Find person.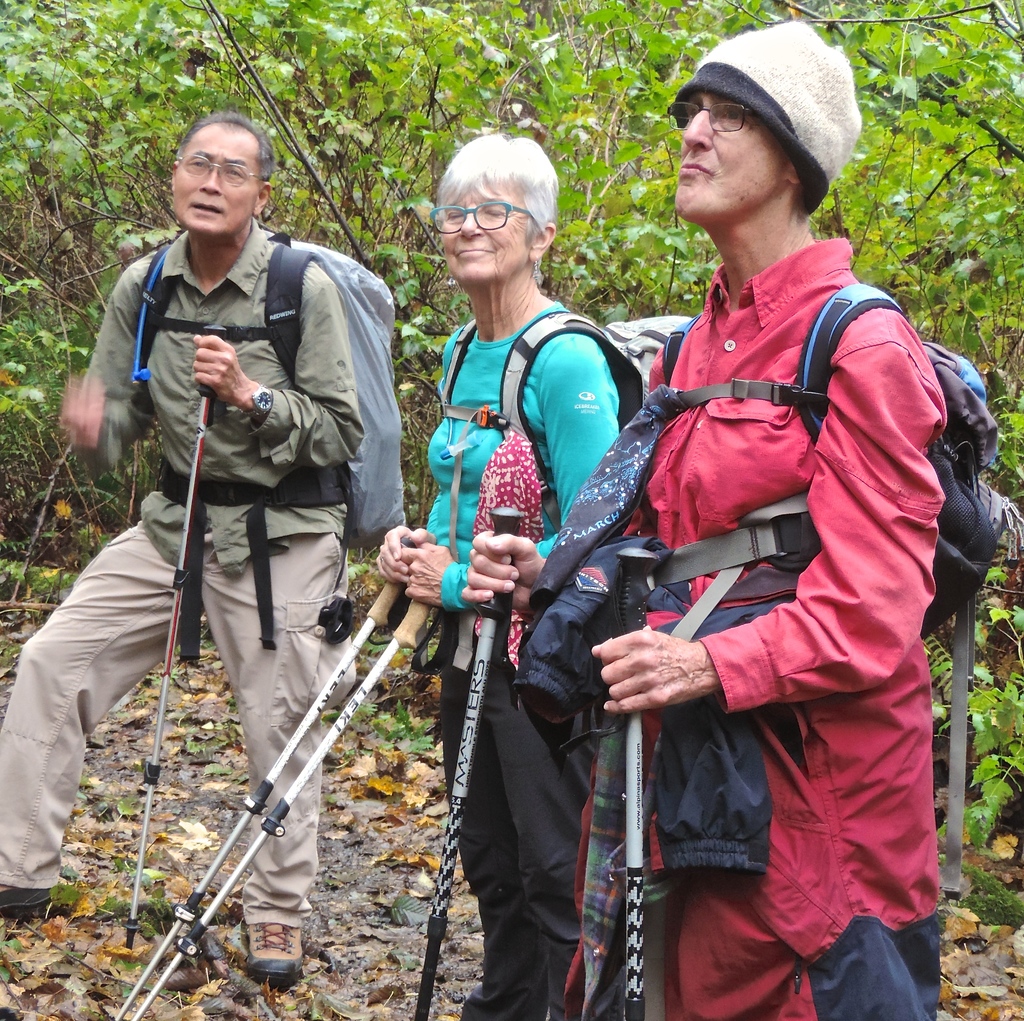
x1=70 y1=91 x2=396 y2=990.
